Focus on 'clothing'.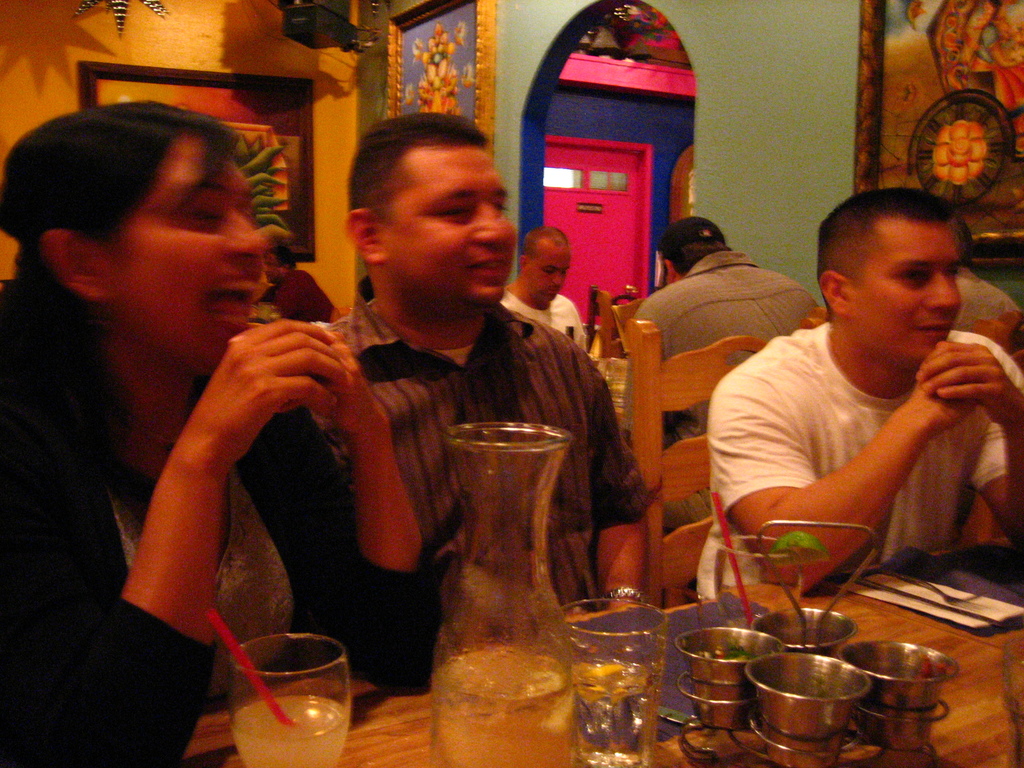
Focused at bbox=(487, 282, 602, 364).
